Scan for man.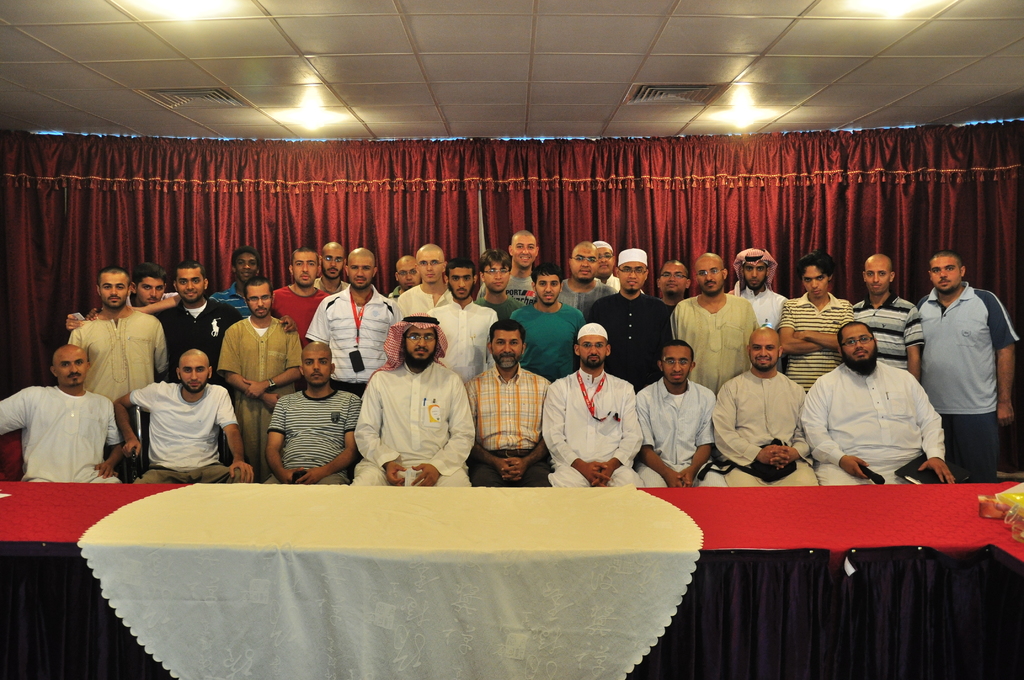
Scan result: (x1=559, y1=242, x2=611, y2=318).
